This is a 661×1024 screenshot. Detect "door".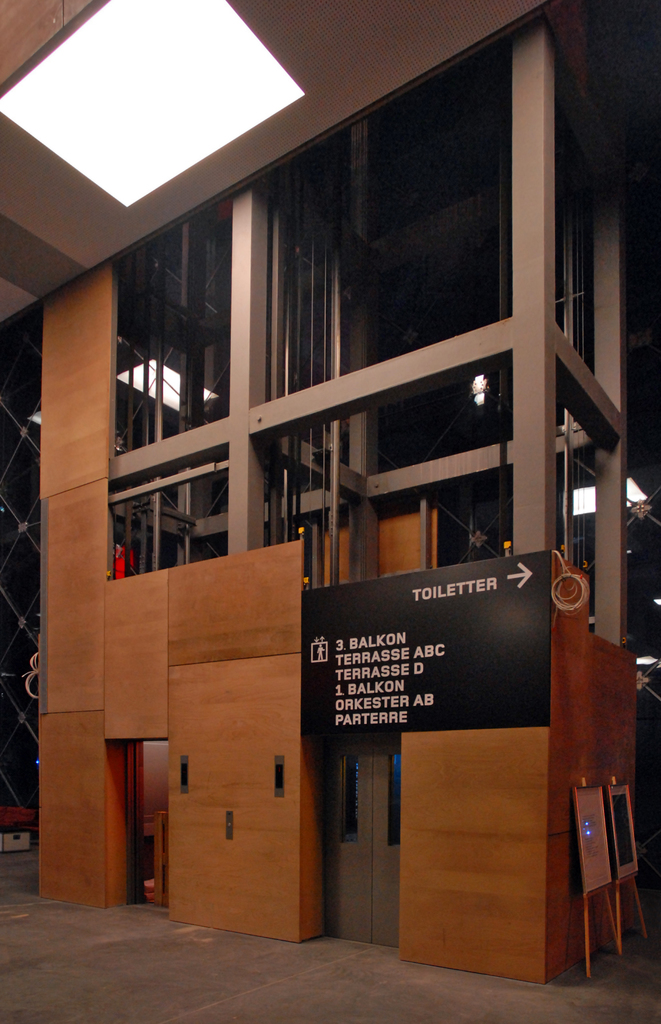
detection(321, 728, 404, 952).
